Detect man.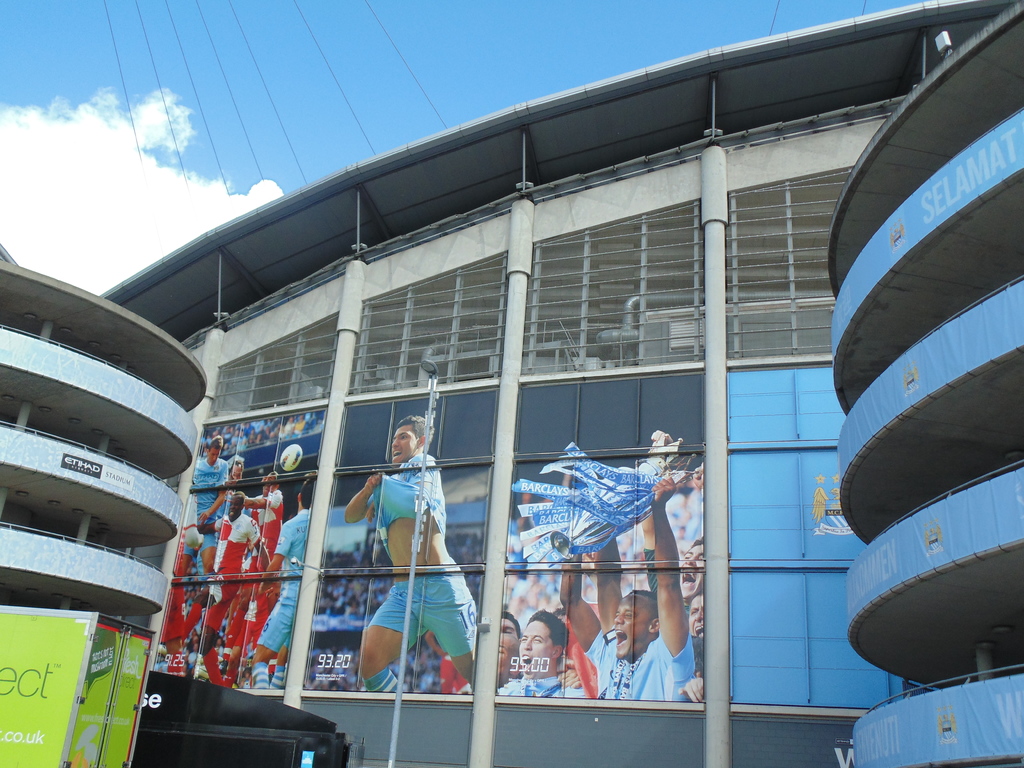
Detected at {"x1": 152, "y1": 497, "x2": 197, "y2": 673}.
